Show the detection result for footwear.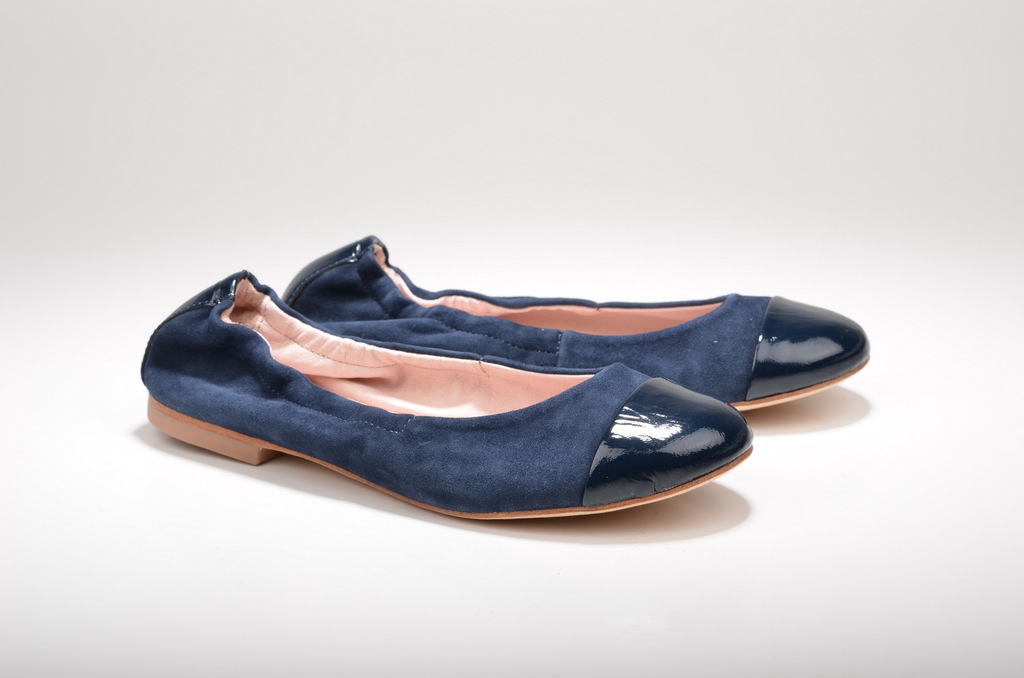
select_region(279, 234, 870, 413).
